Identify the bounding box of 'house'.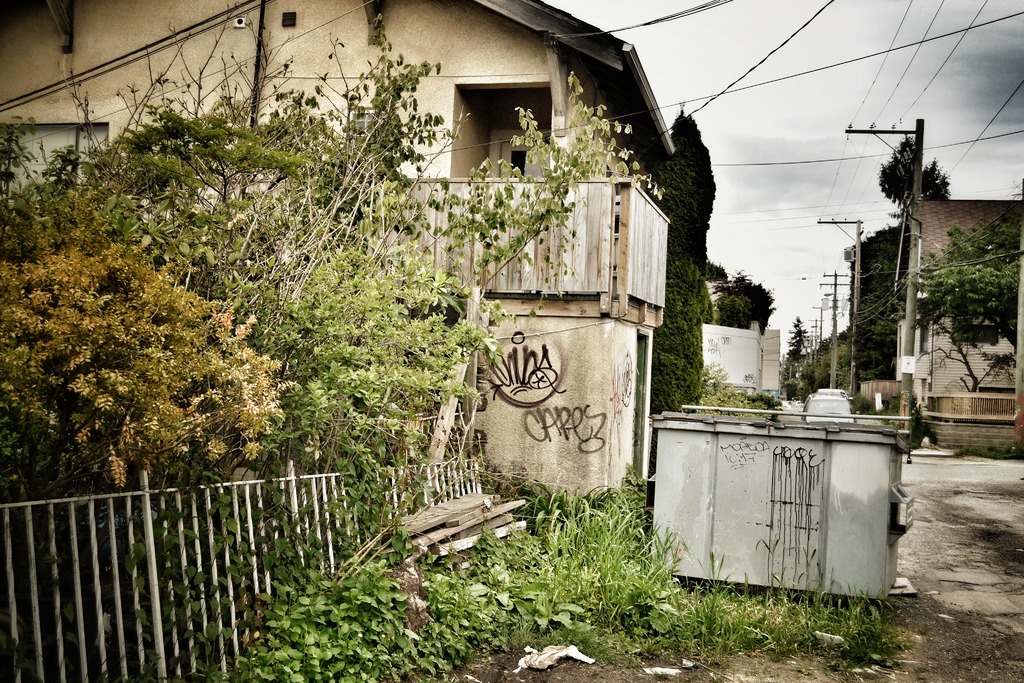
box=[0, 0, 671, 493].
